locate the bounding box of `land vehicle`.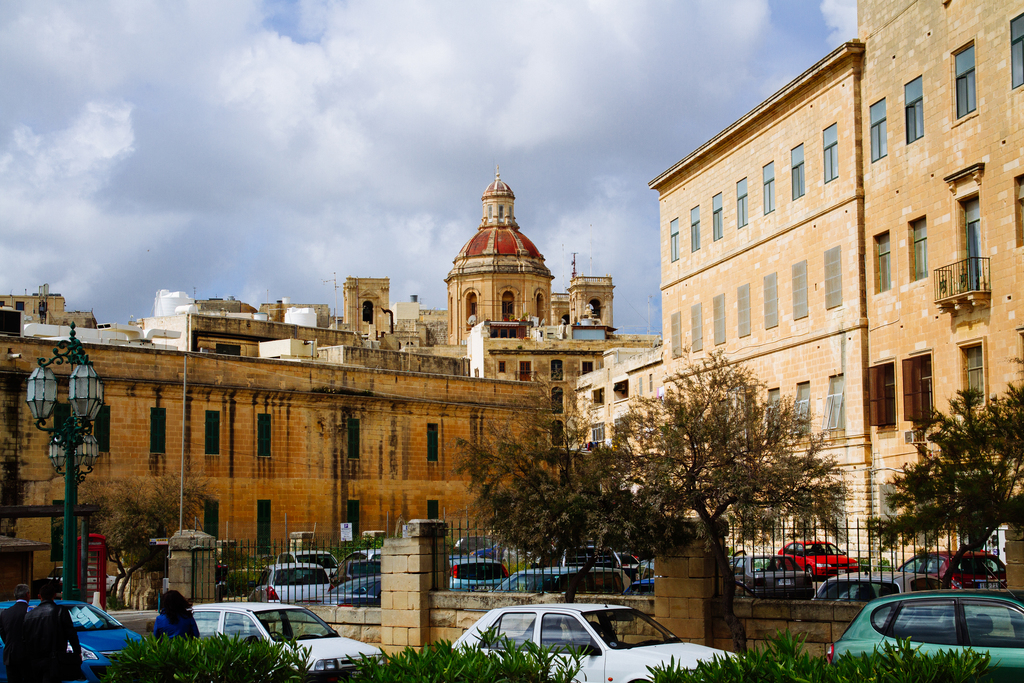
Bounding box: 0/598/141/682.
